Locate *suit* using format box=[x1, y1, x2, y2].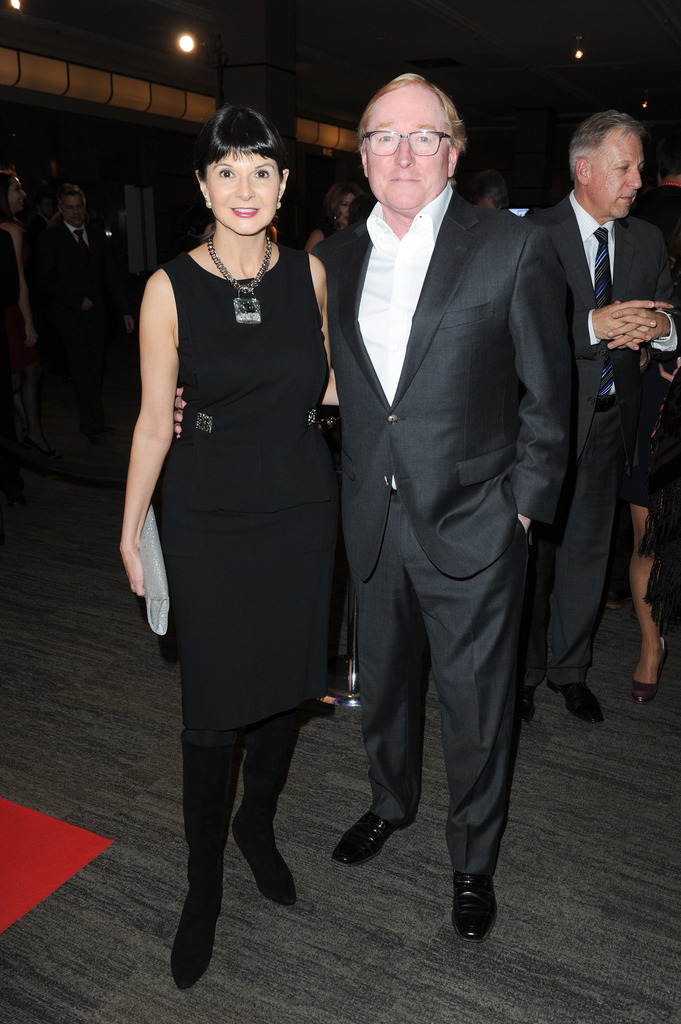
box=[510, 107, 663, 737].
